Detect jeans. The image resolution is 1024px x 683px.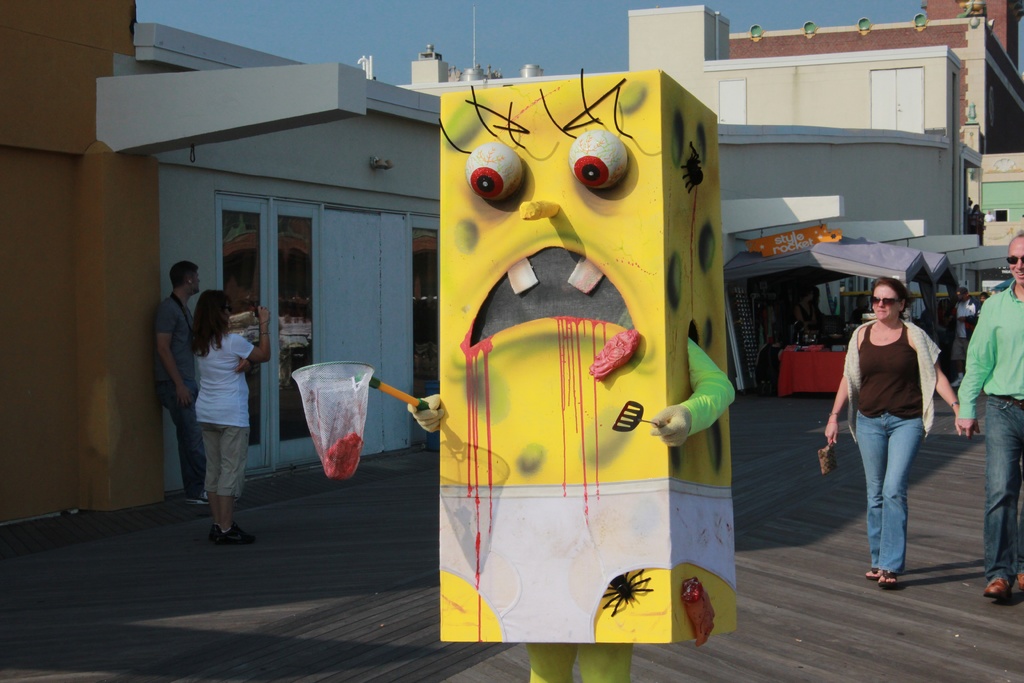
(160, 399, 205, 503).
